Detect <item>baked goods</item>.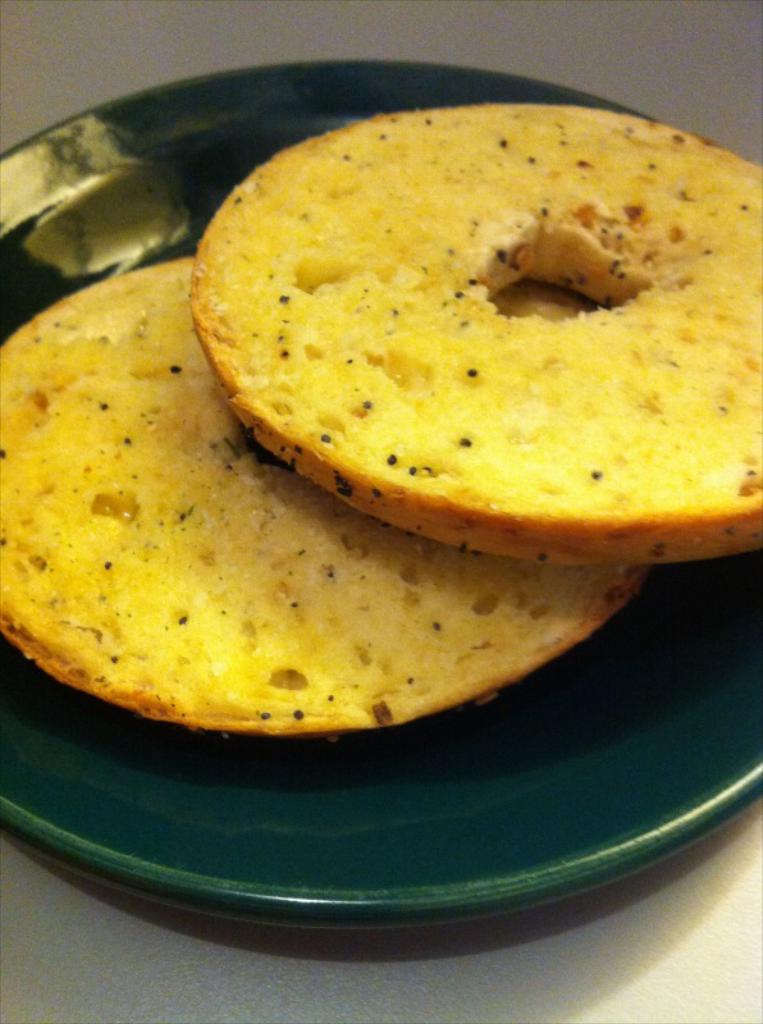
Detected at locate(178, 95, 762, 576).
